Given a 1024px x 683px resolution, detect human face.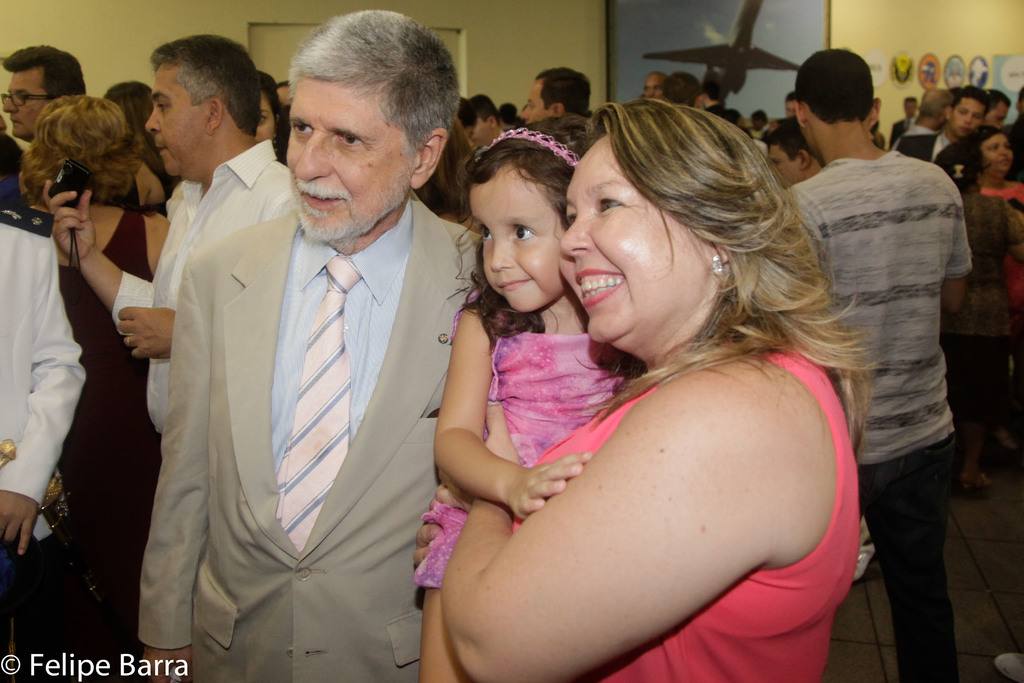
bbox(522, 81, 554, 126).
